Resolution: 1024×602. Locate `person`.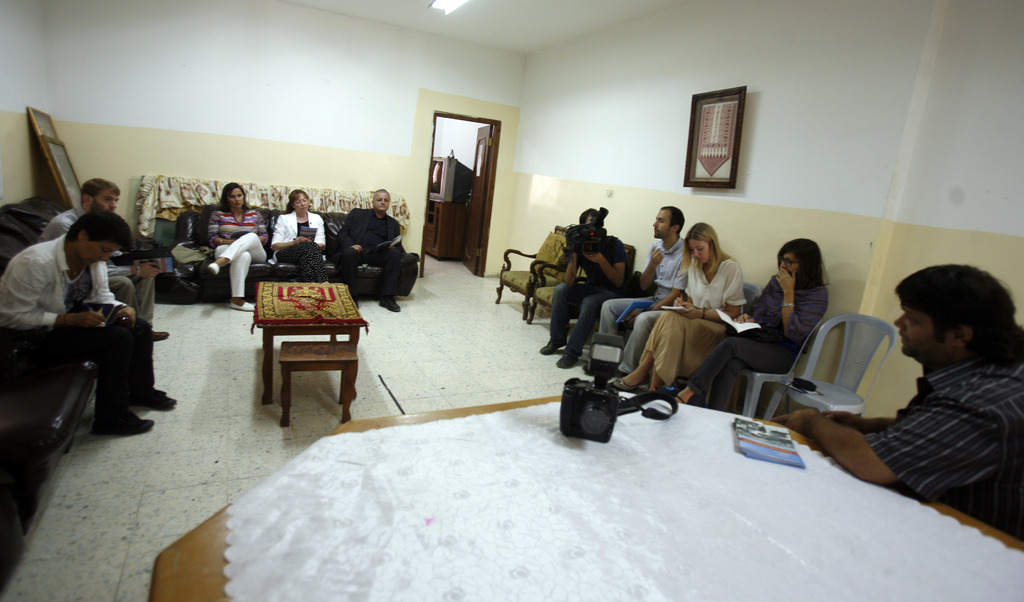
bbox=[669, 227, 833, 414].
